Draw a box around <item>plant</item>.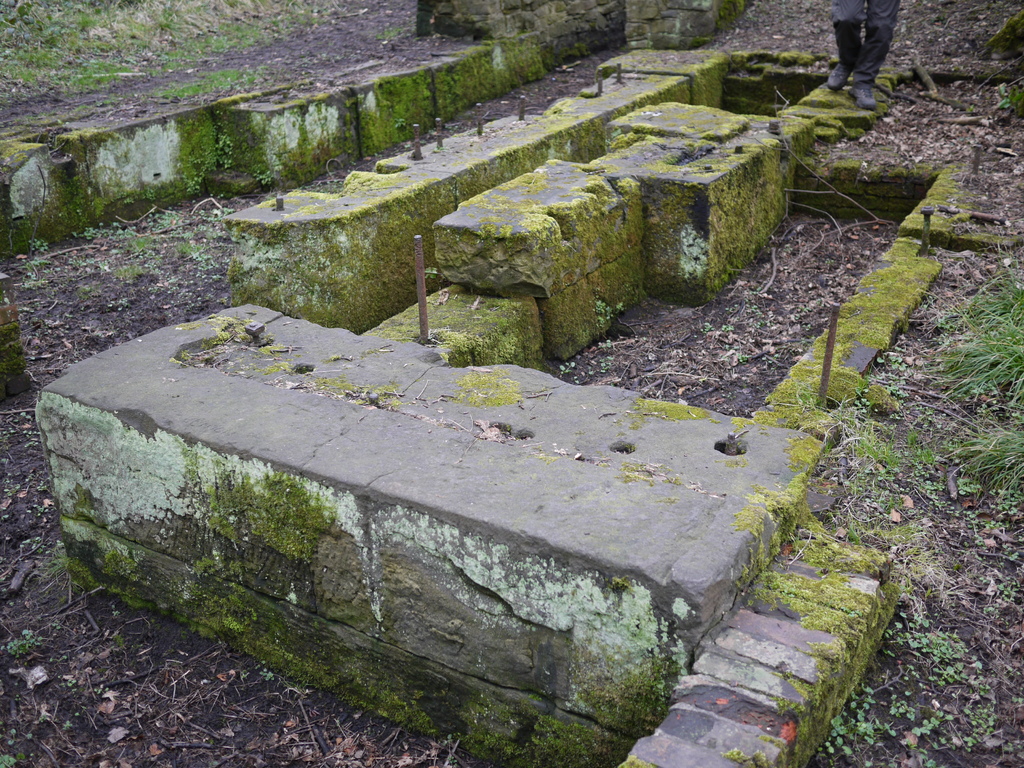
bbox(0, 744, 20, 767).
